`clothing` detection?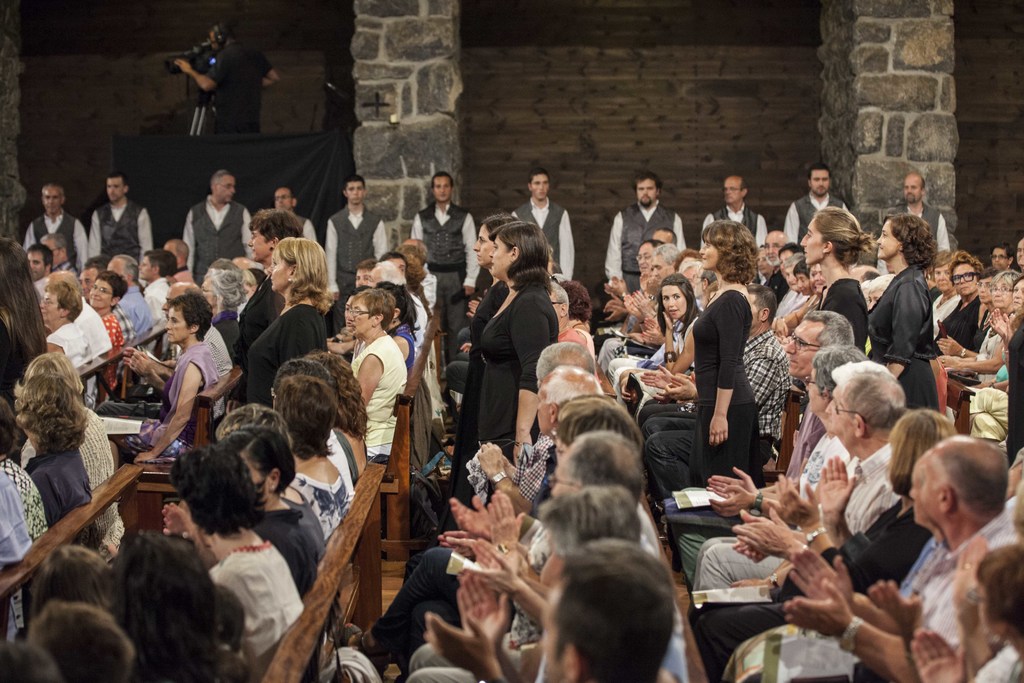
<box>362,331,409,462</box>
